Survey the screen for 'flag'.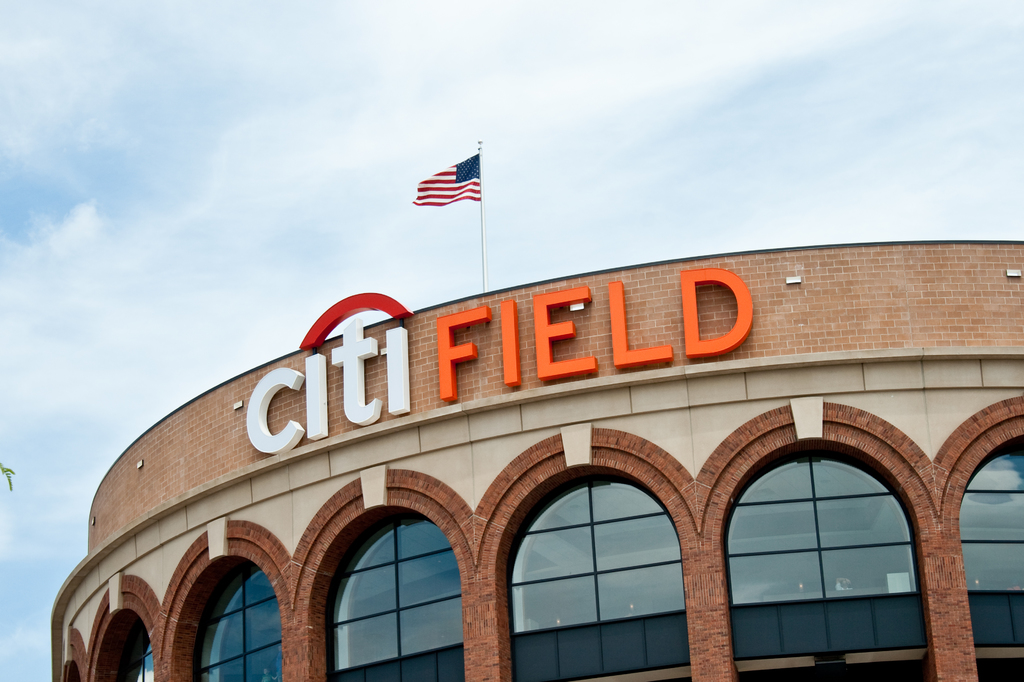
Survey found: l=401, t=167, r=489, b=230.
